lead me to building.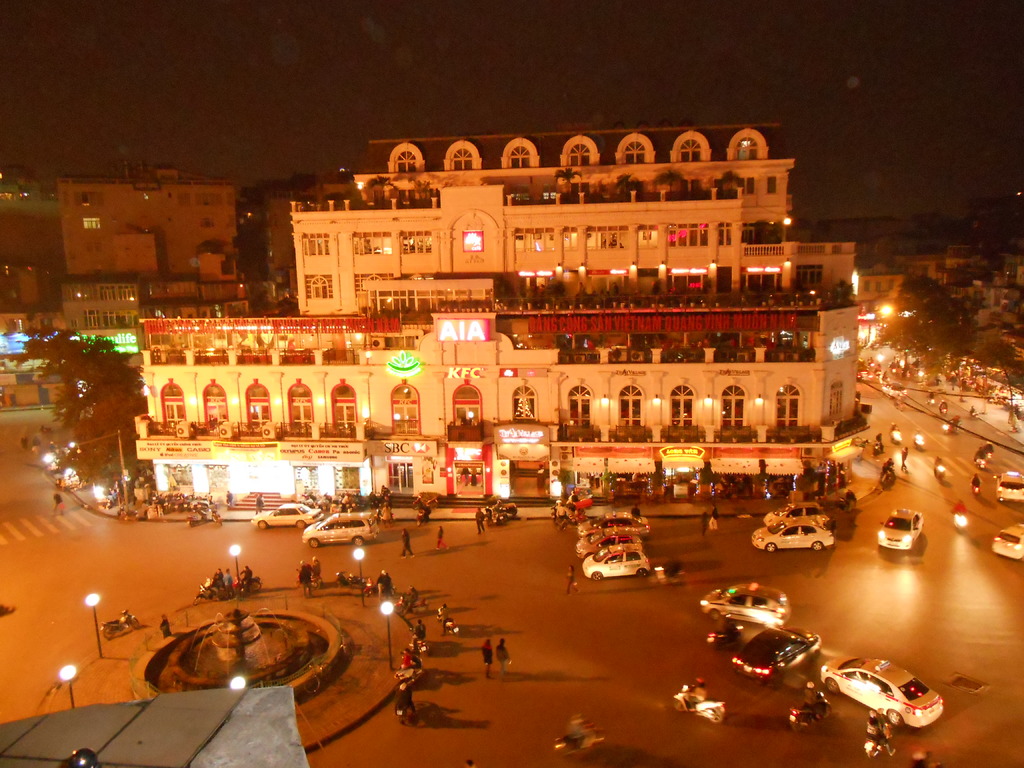
Lead to 133:125:847:514.
